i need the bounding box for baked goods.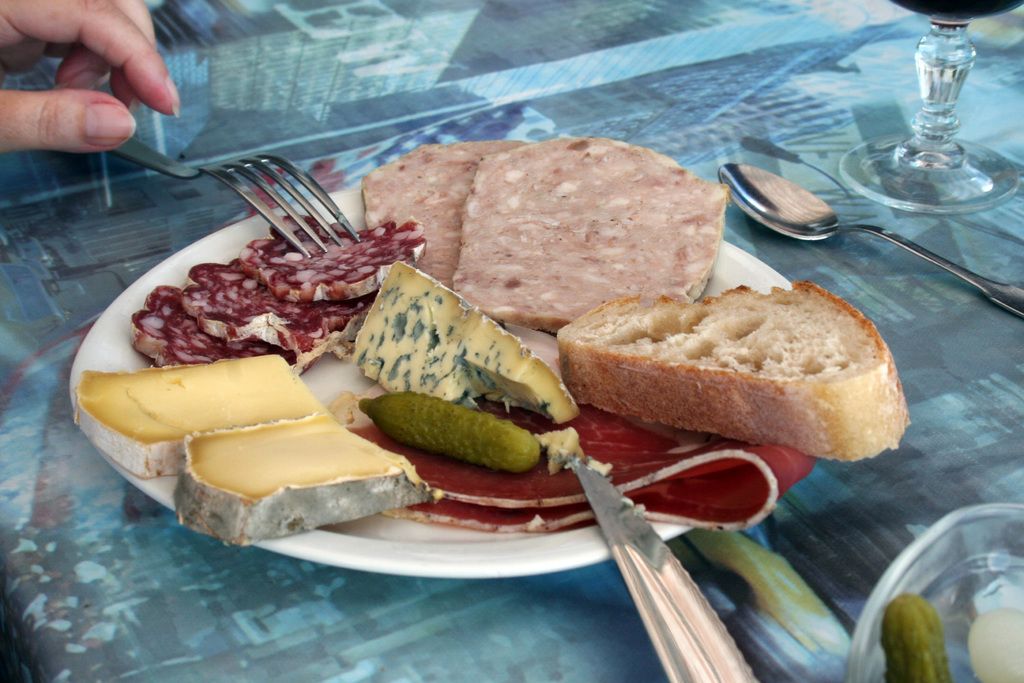
Here it is: (353,134,534,295).
